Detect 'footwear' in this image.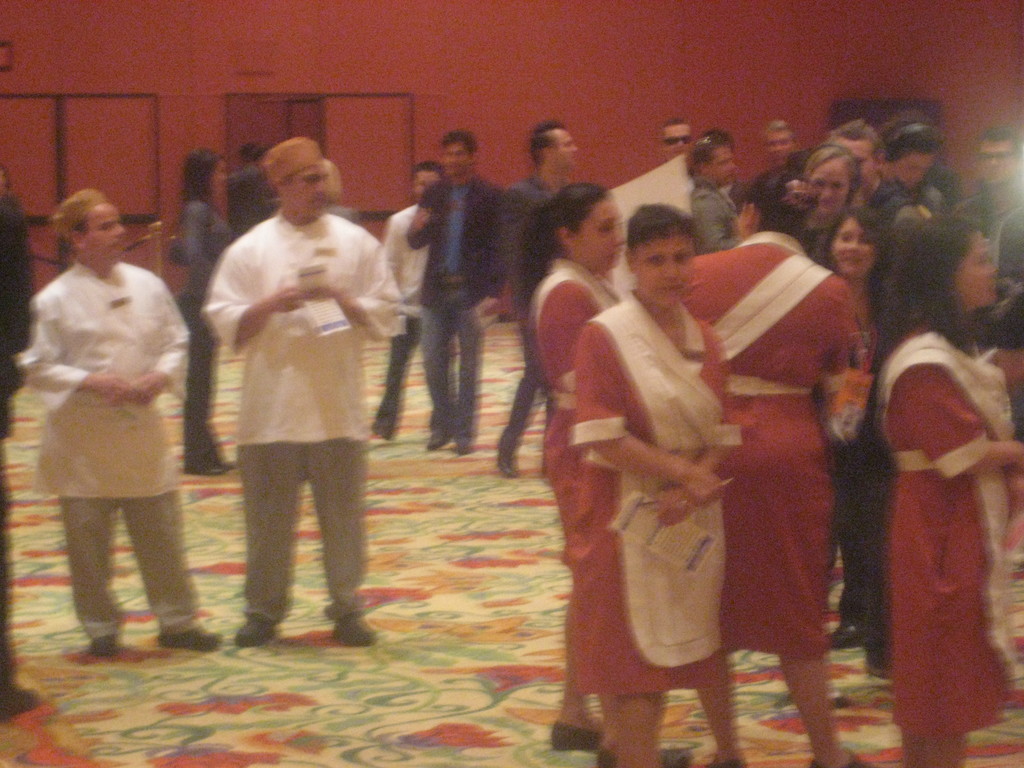
Detection: rect(189, 459, 229, 479).
